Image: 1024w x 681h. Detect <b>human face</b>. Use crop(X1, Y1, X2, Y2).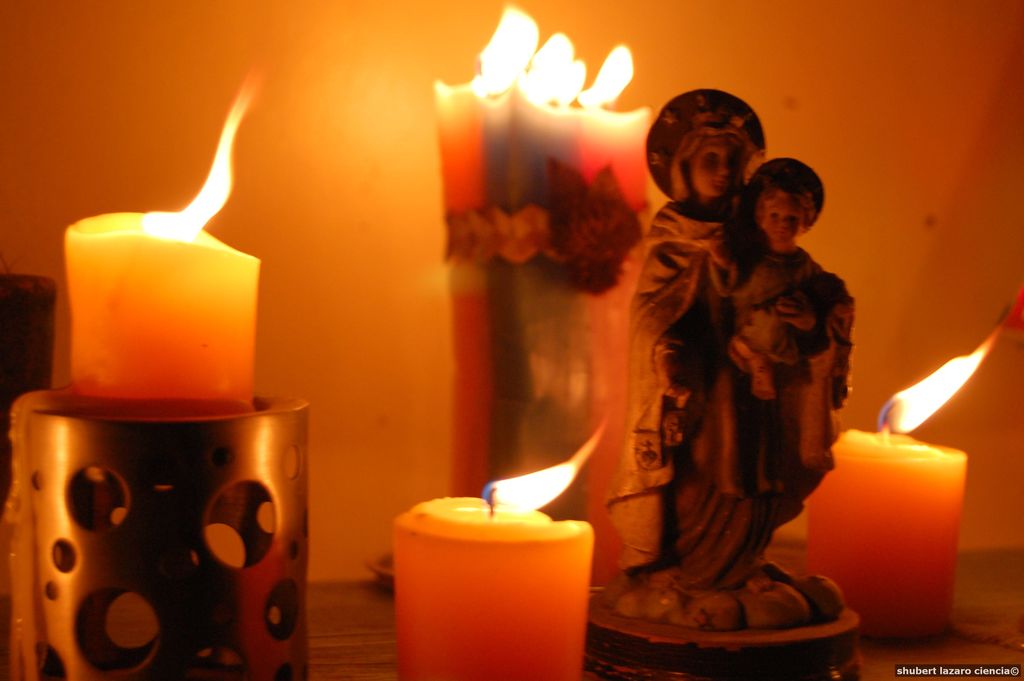
crop(764, 201, 804, 246).
